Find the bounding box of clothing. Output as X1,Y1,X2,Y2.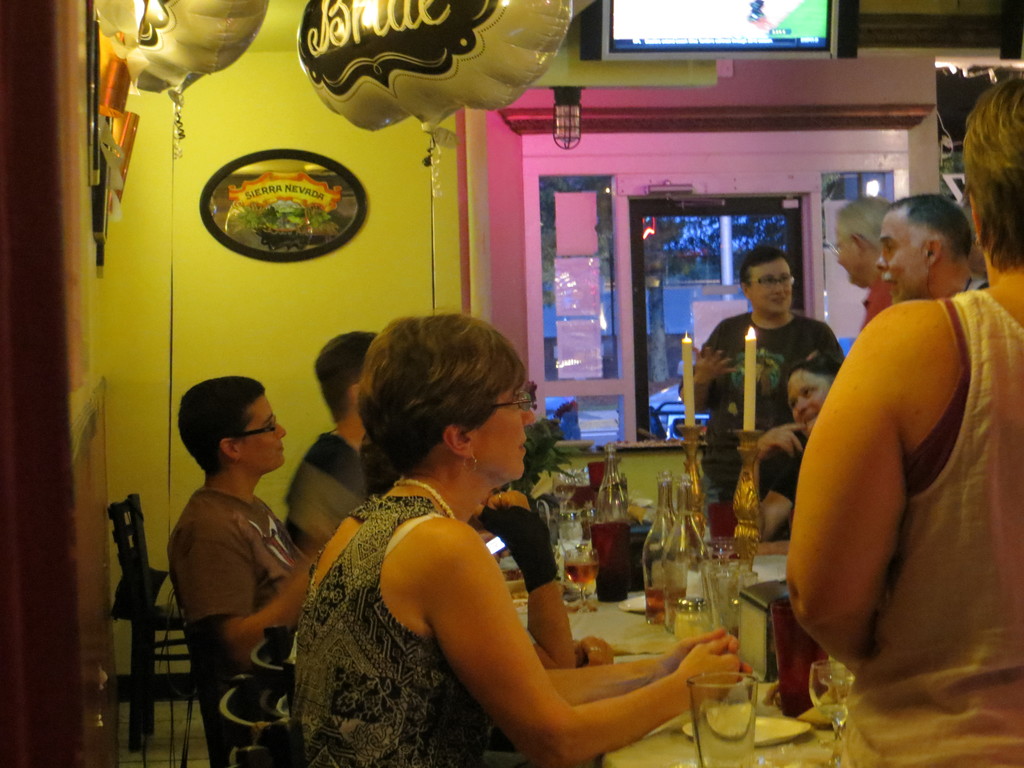
858,281,893,332.
